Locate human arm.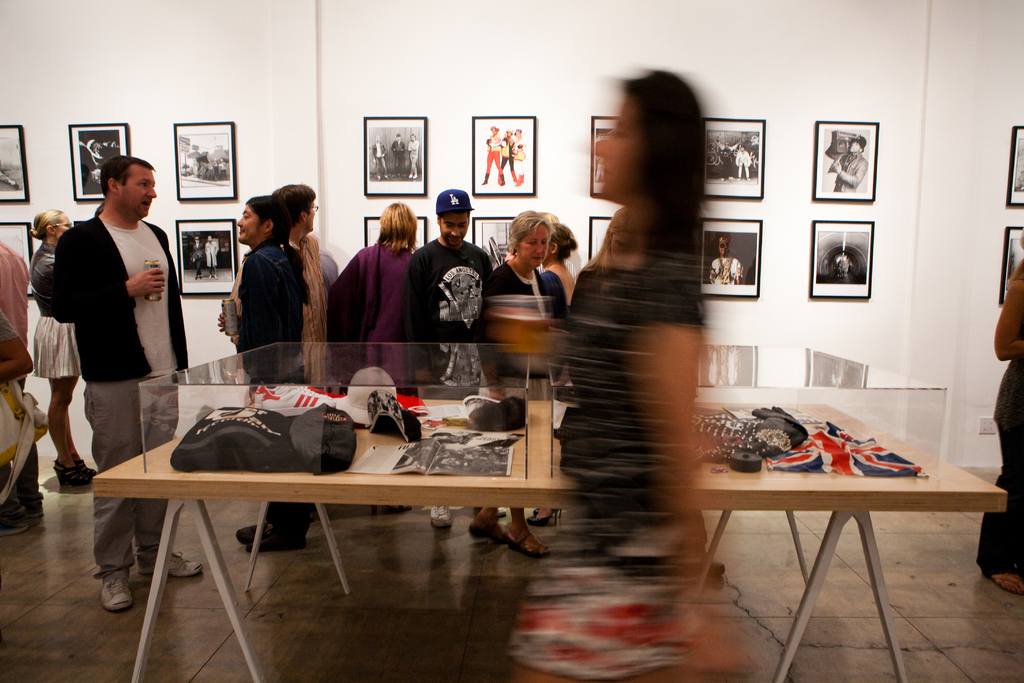
Bounding box: 482,285,504,402.
